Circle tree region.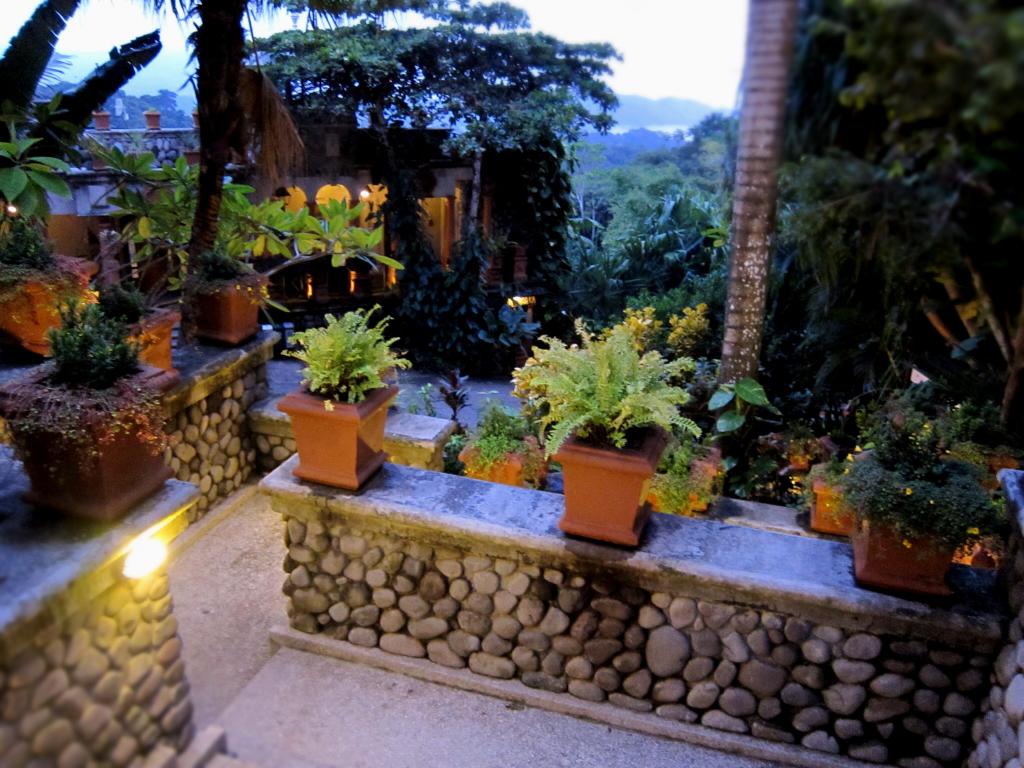
Region: bbox(97, 84, 152, 138).
